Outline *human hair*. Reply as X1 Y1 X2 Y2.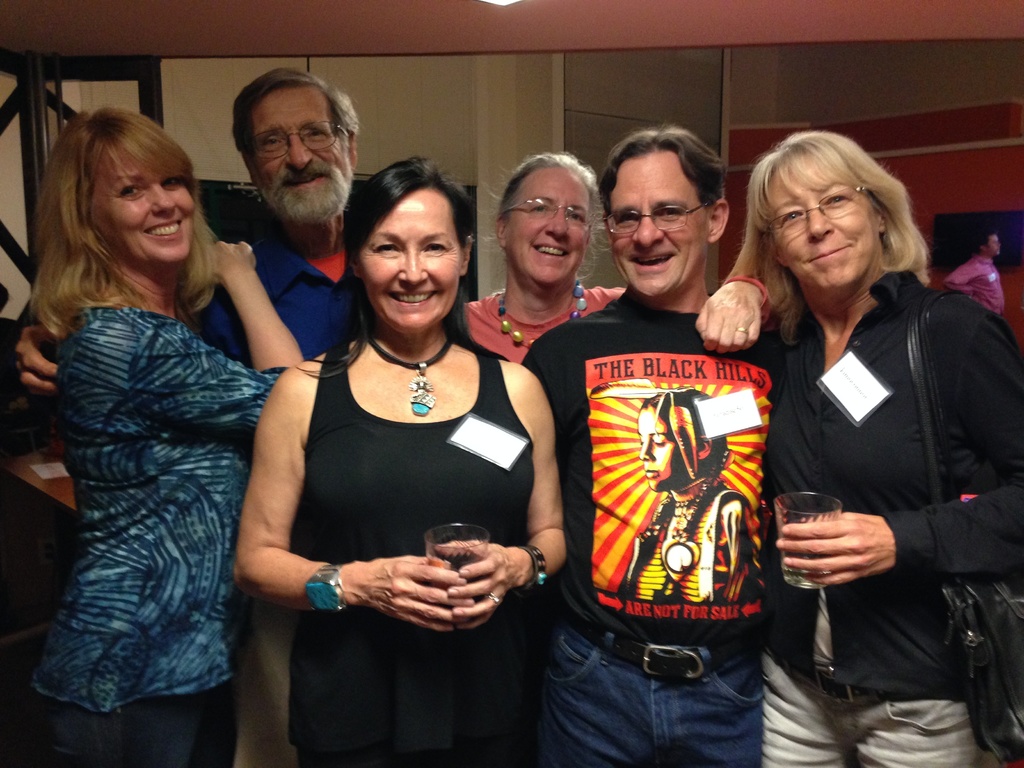
34 104 195 319.
